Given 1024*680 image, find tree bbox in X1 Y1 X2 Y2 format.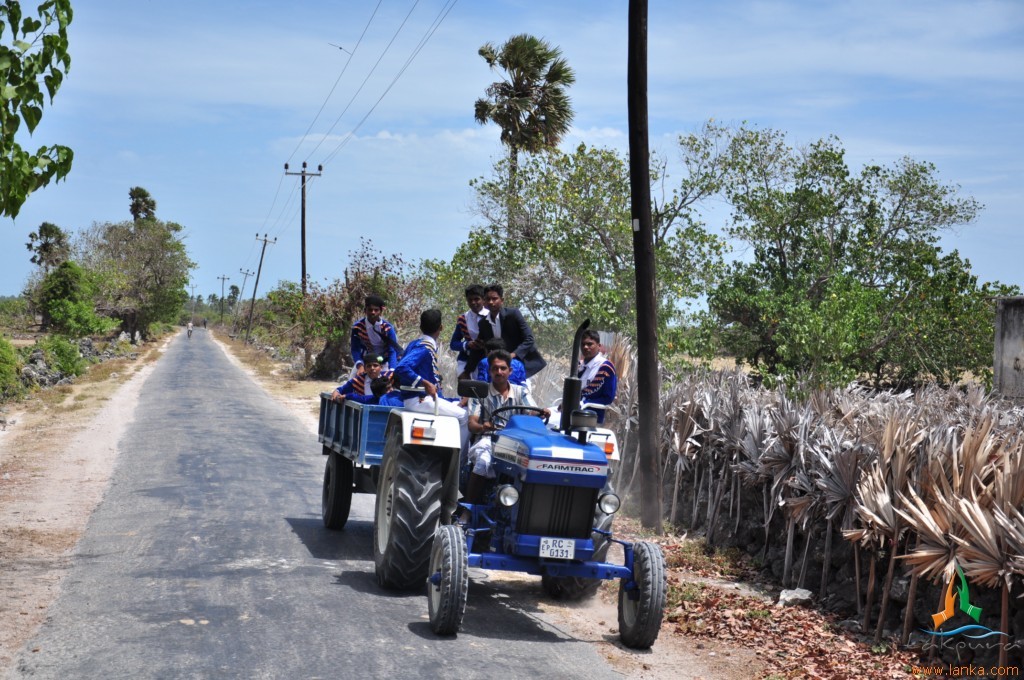
38 260 119 333.
